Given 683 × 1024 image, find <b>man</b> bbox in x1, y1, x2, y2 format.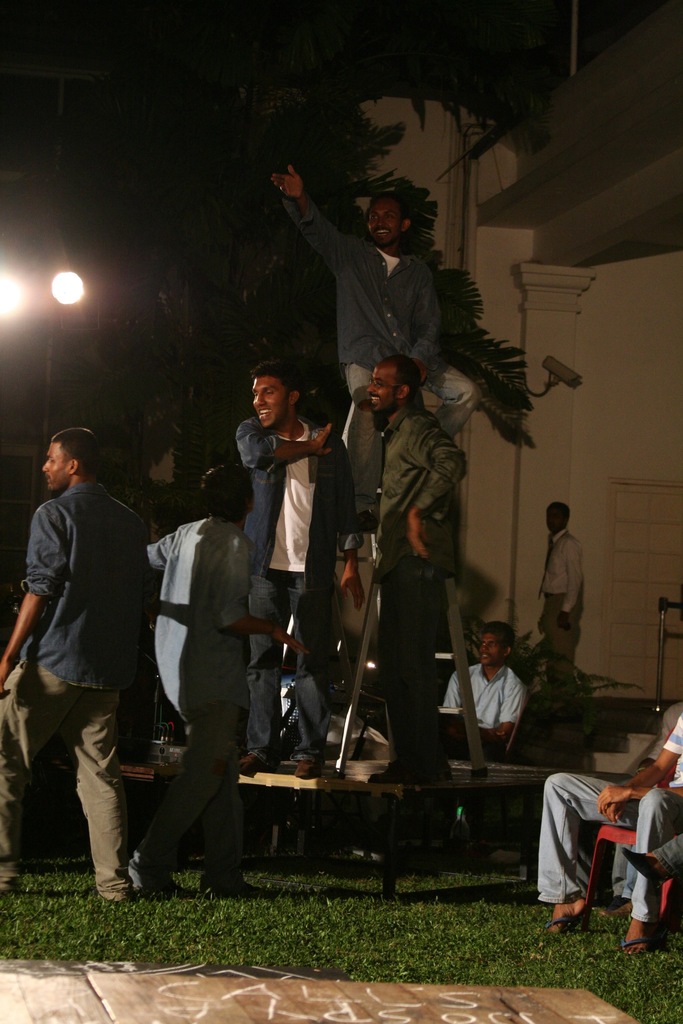
224, 367, 339, 778.
